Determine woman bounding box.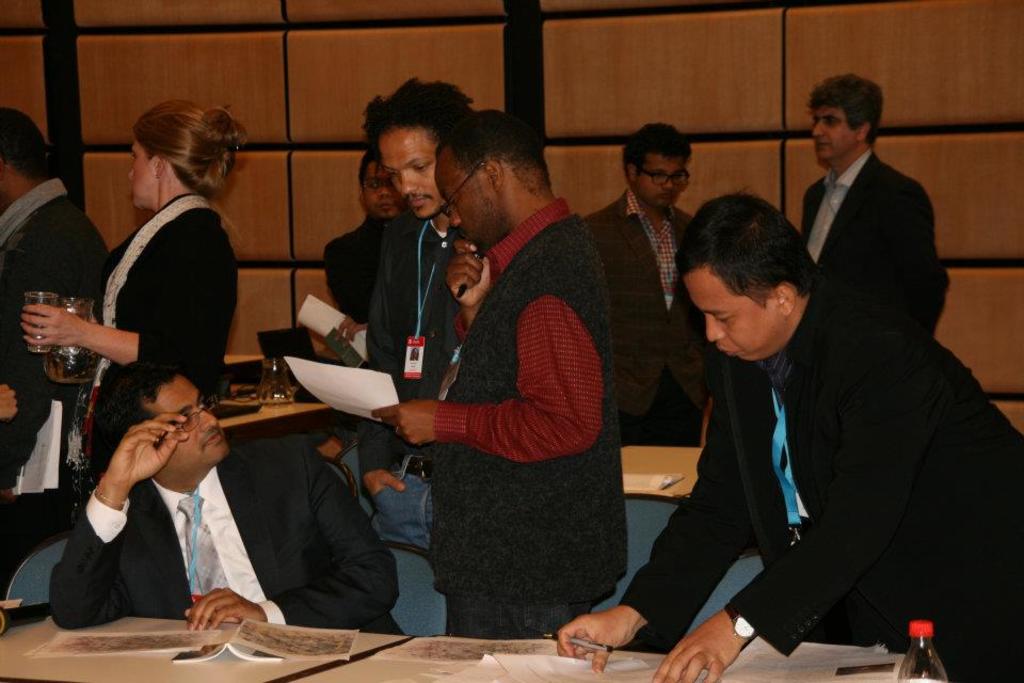
Determined: left=22, top=98, right=245, bottom=526.
